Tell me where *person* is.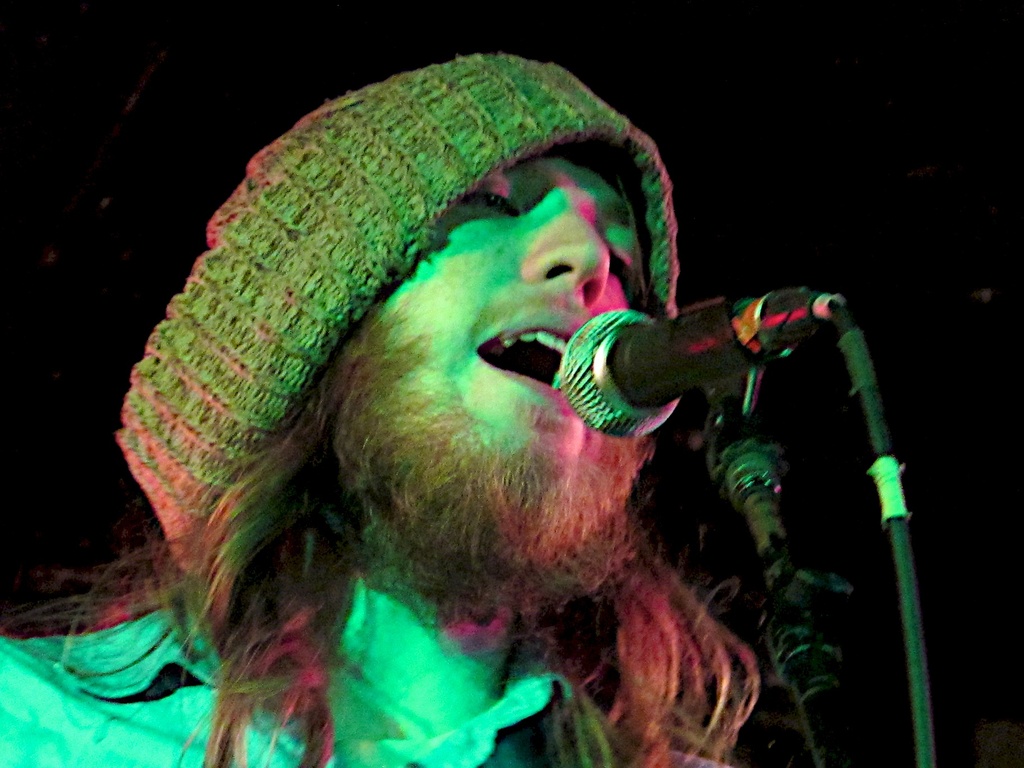
*person* is at (0, 56, 813, 767).
